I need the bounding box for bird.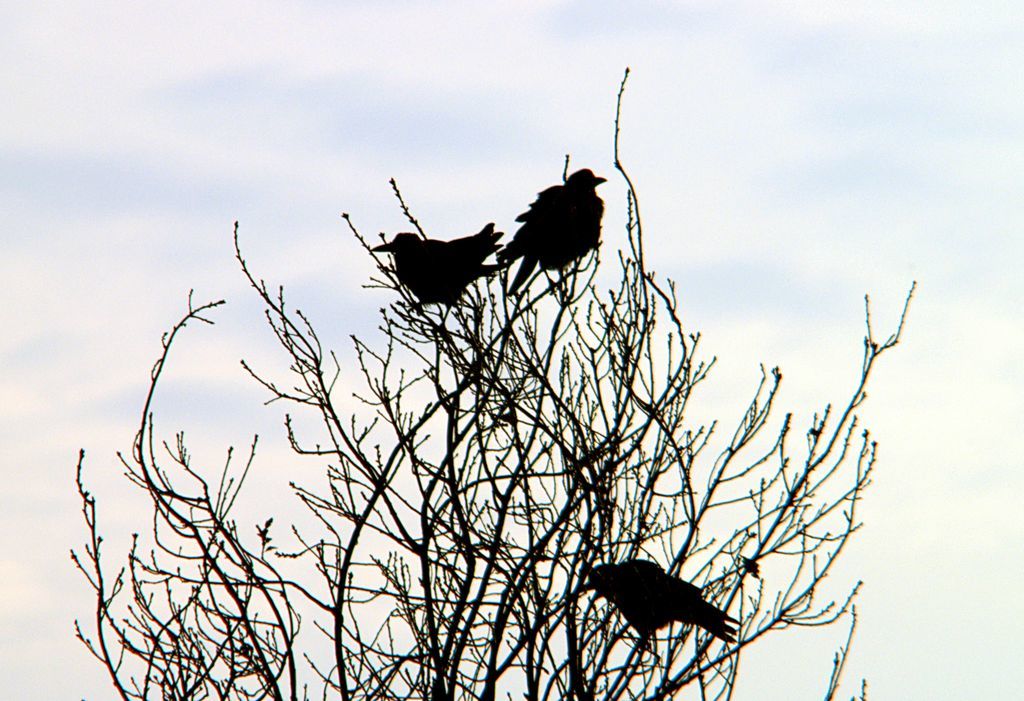
Here it is: [left=577, top=554, right=745, bottom=648].
